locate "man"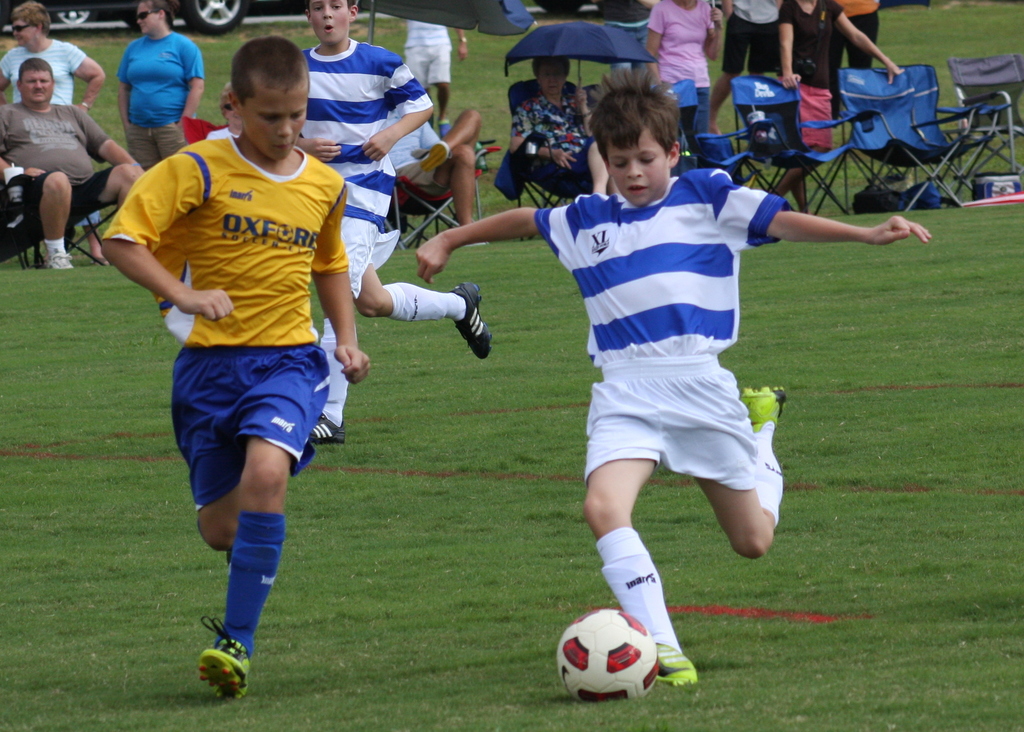
{"left": 300, "top": 0, "right": 491, "bottom": 444}
